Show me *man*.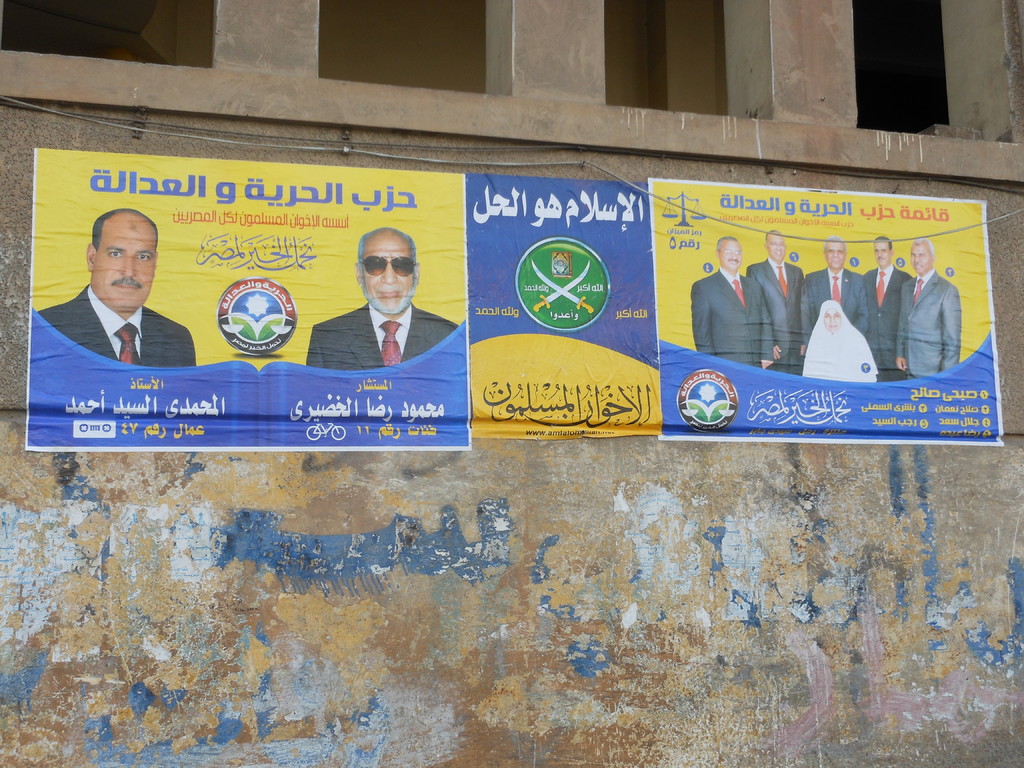
*man* is here: [863, 233, 912, 382].
